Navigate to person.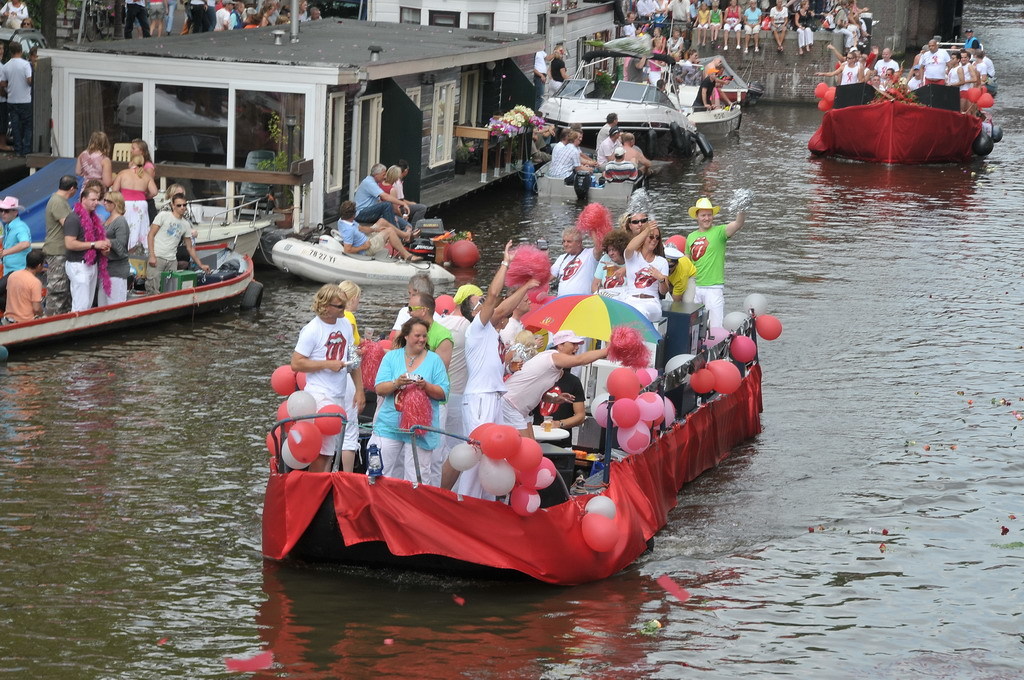
Navigation target: left=286, top=282, right=360, bottom=474.
